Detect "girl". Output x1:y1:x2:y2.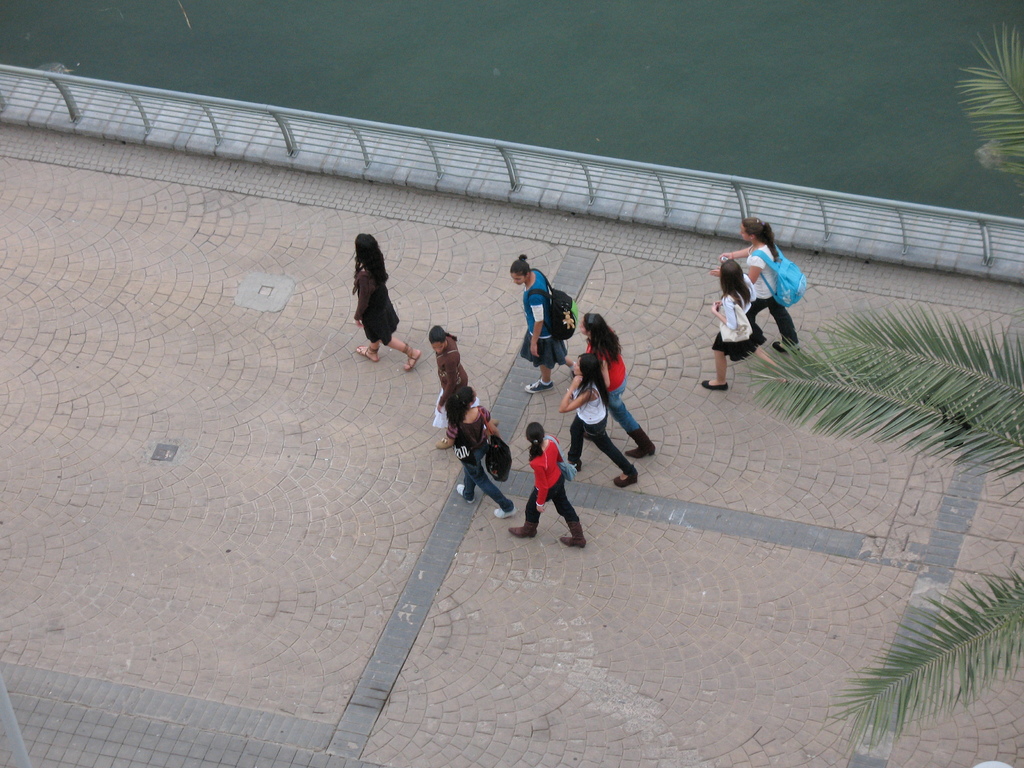
357:233:420:369.
